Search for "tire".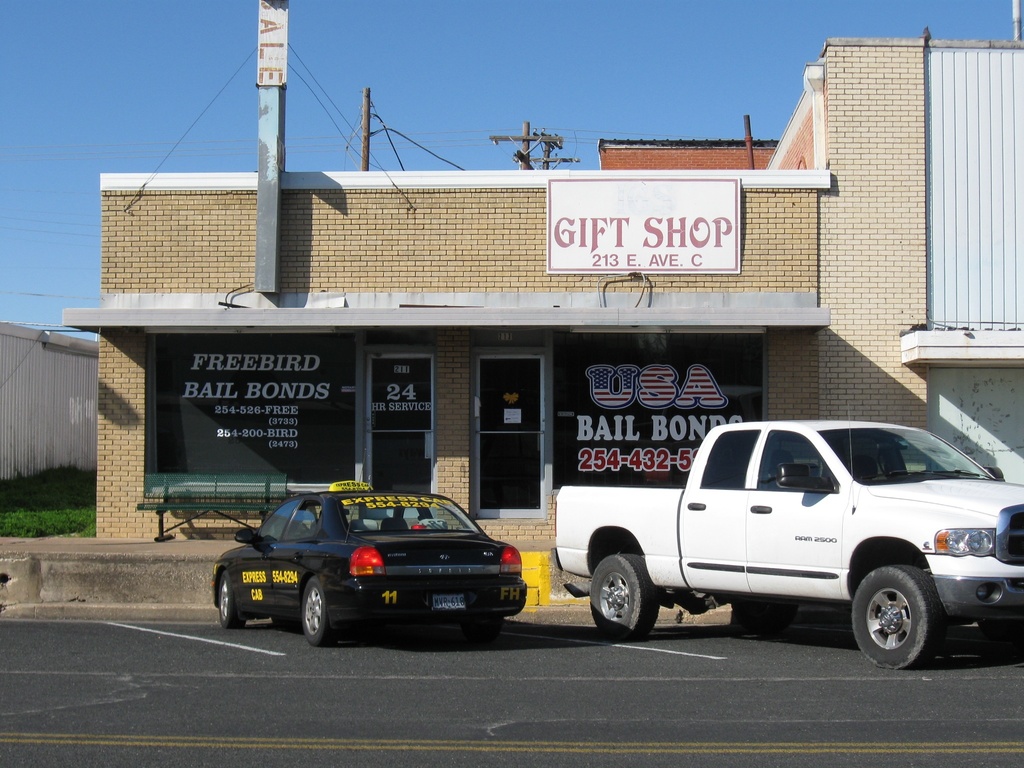
Found at box(463, 613, 502, 641).
